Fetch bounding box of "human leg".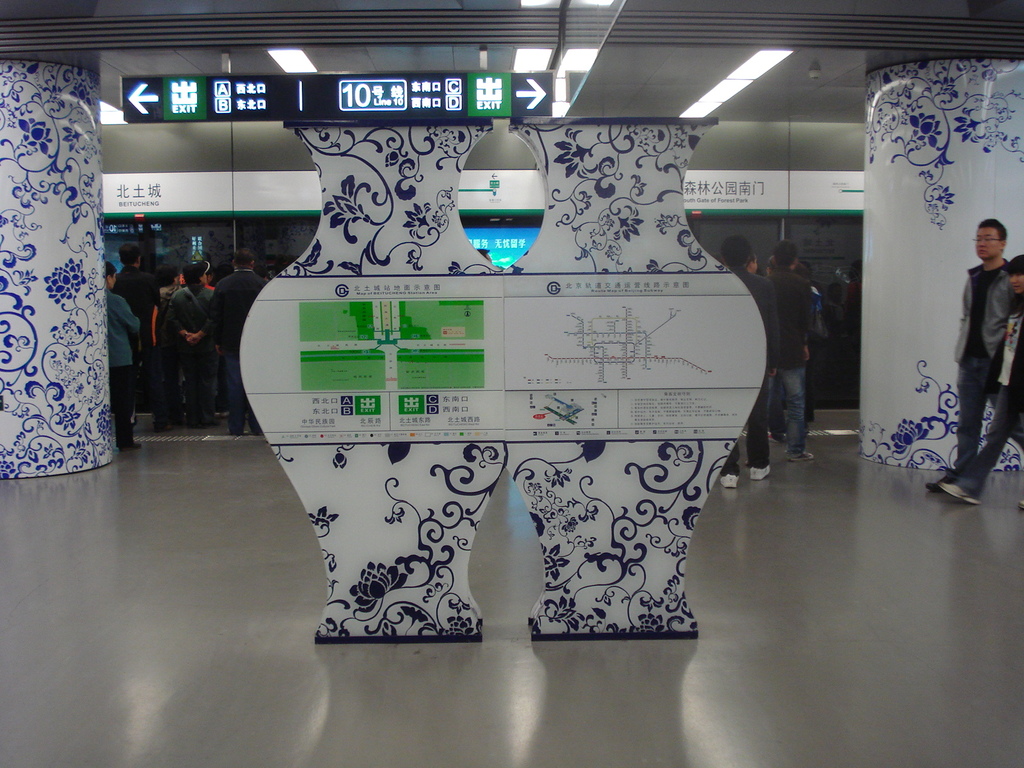
Bbox: [x1=749, y1=384, x2=769, y2=478].
